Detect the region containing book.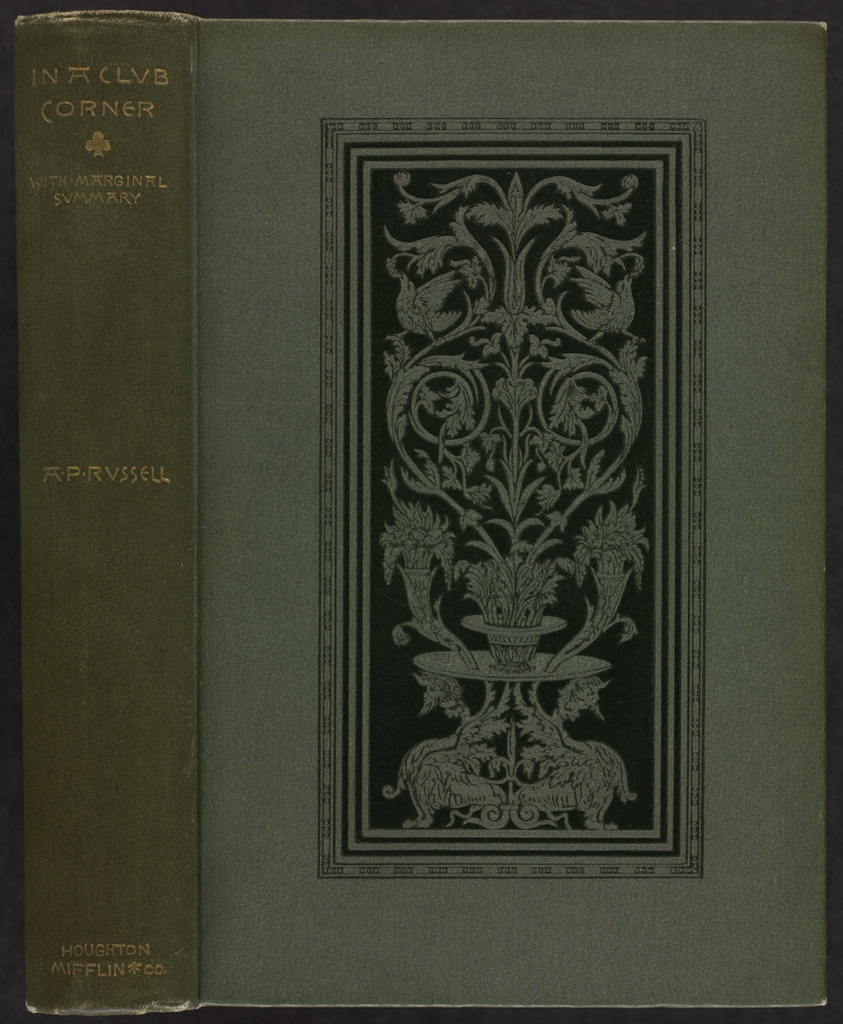
[0,0,842,1013].
